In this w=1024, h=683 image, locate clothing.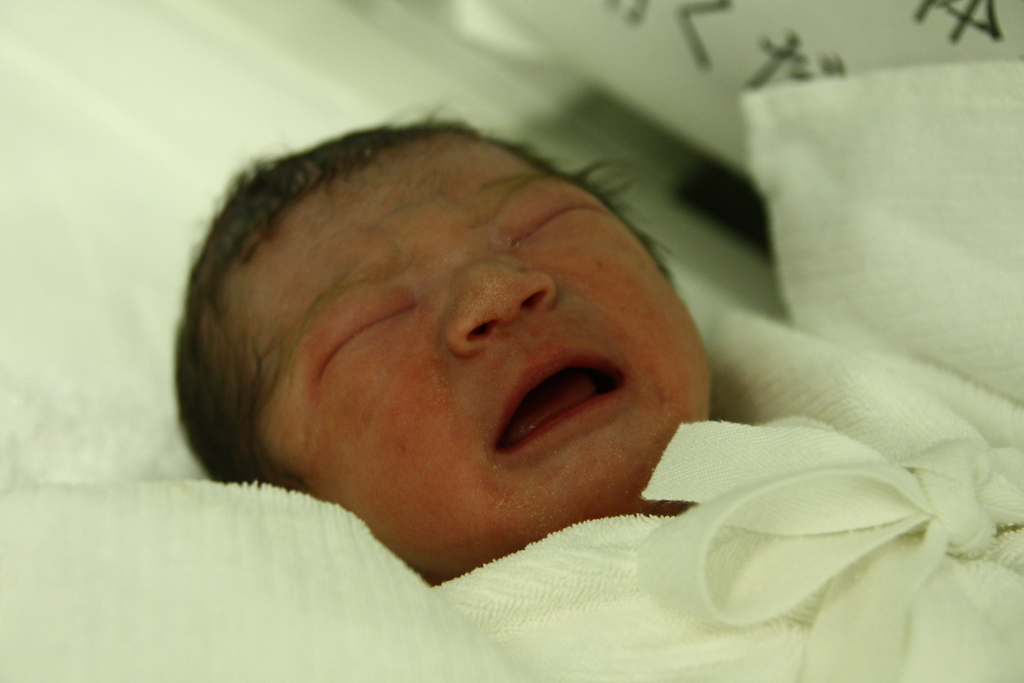
Bounding box: <box>0,60,1023,682</box>.
